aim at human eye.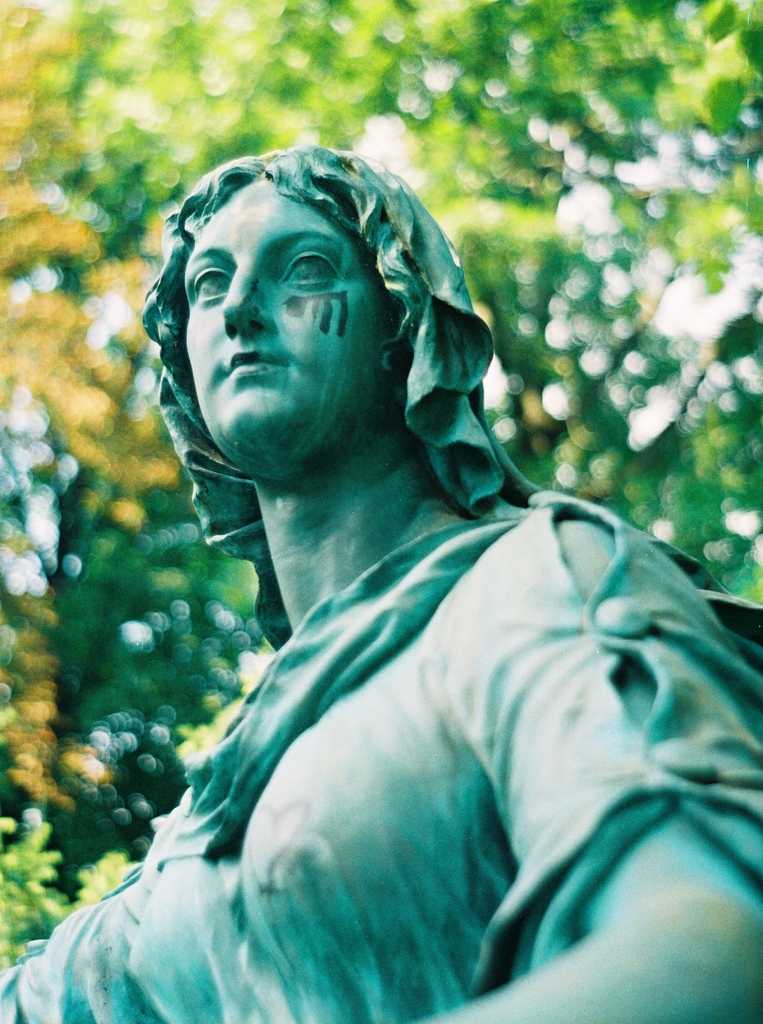
Aimed at 187 266 227 310.
